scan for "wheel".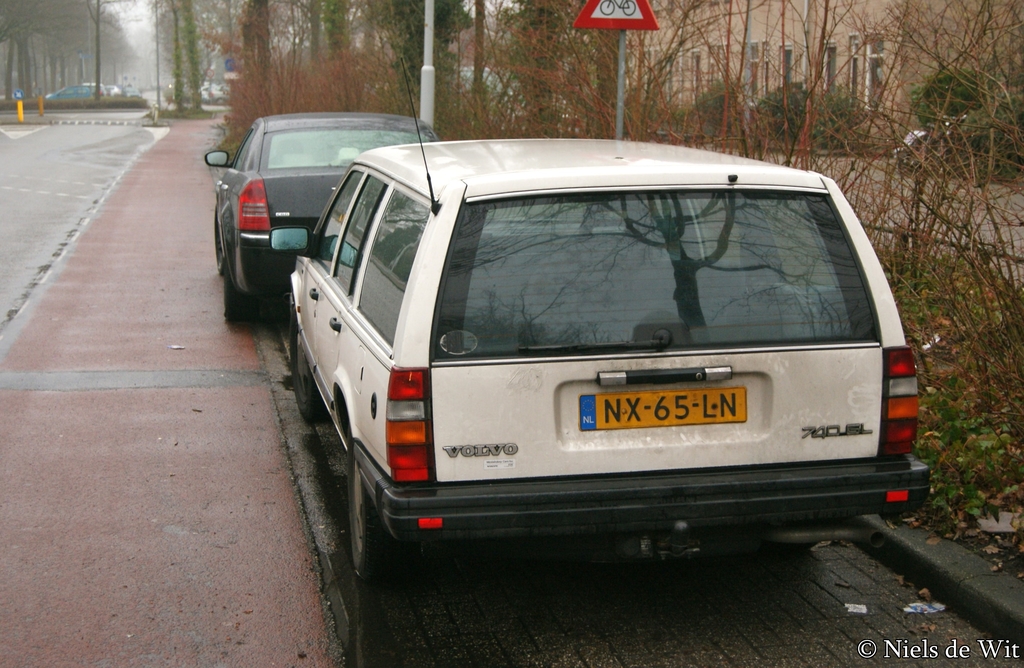
Scan result: 214/206/226/275.
